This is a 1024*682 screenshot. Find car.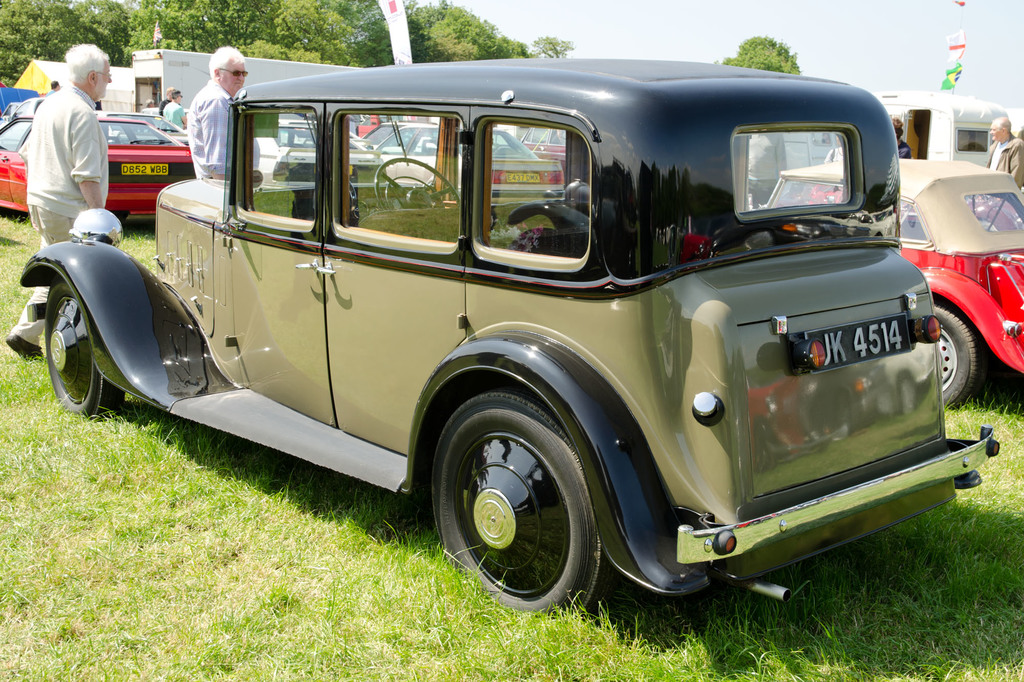
Bounding box: box(757, 157, 1023, 411).
